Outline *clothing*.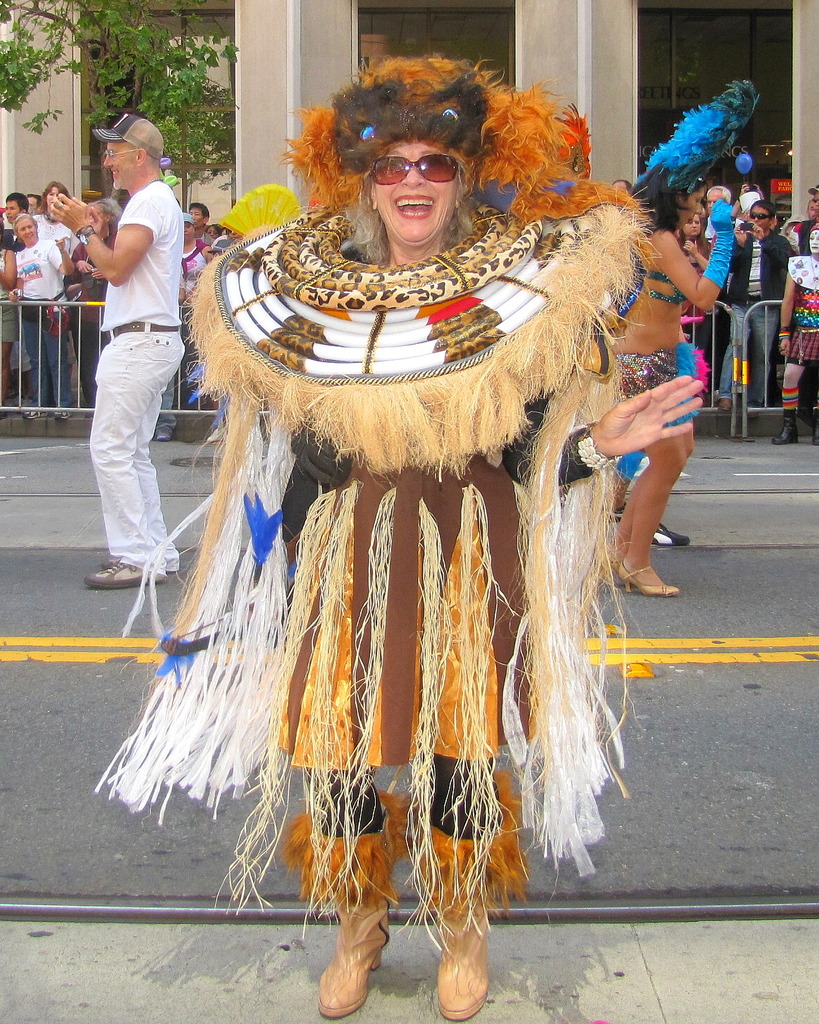
Outline: {"x1": 0, "y1": 248, "x2": 16, "y2": 343}.
